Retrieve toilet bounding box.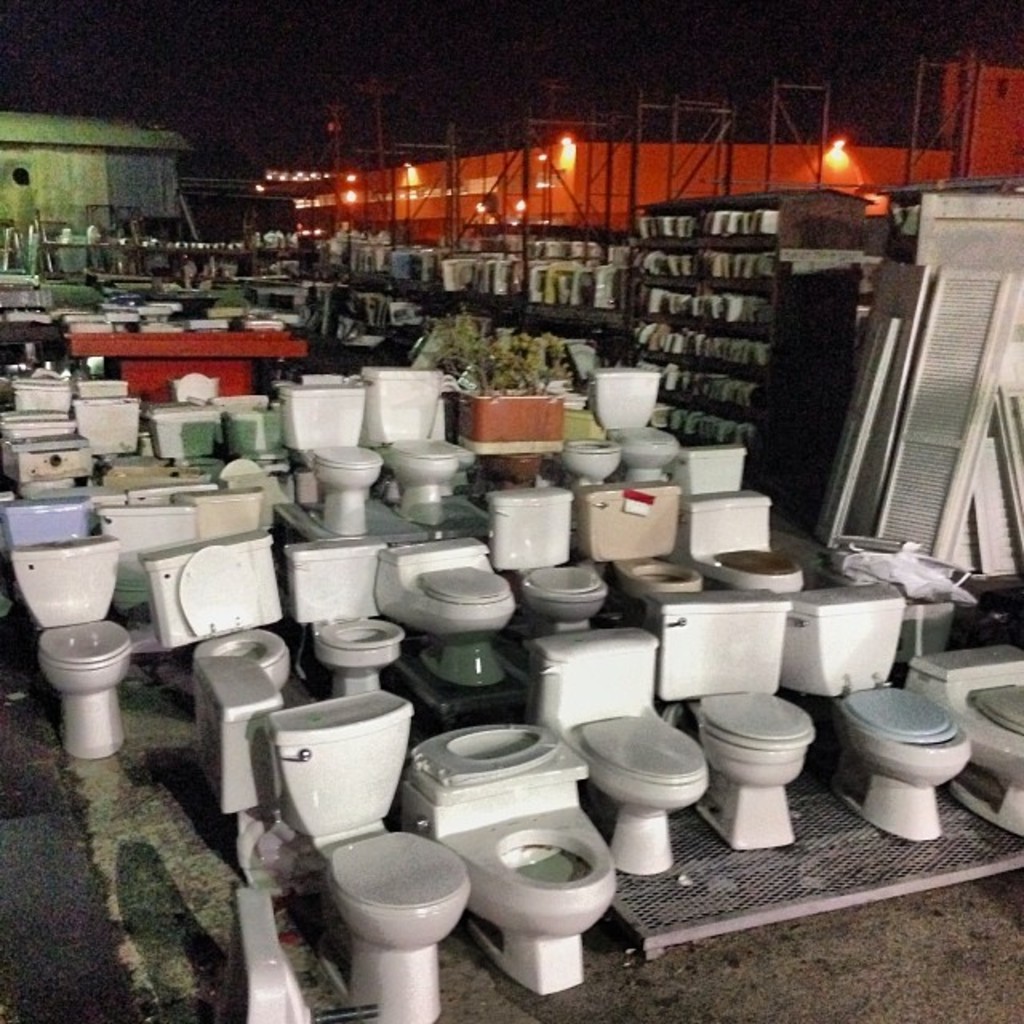
Bounding box: bbox=[482, 443, 549, 498].
